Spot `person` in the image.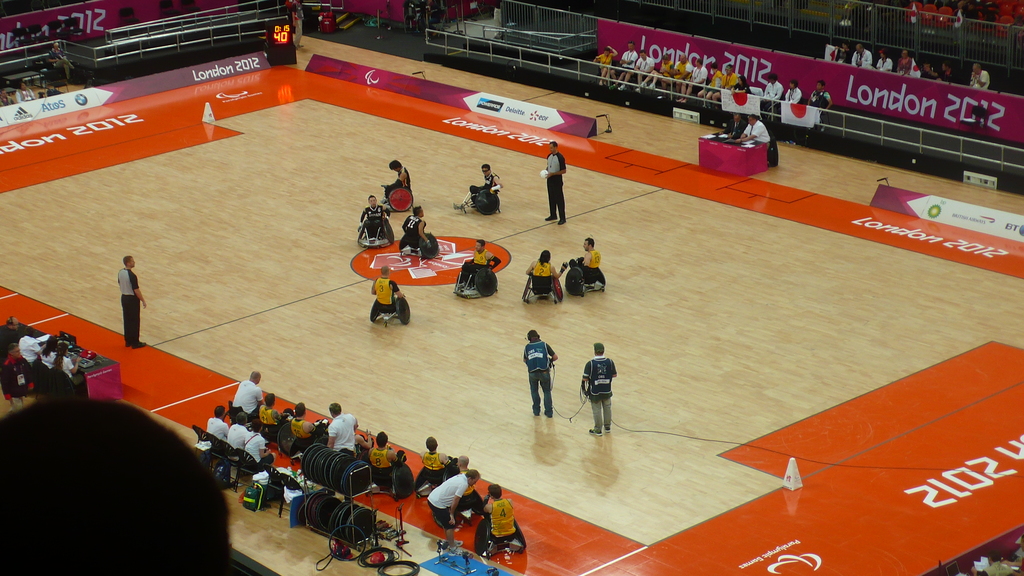
`person` found at {"left": 363, "top": 191, "right": 390, "bottom": 243}.
